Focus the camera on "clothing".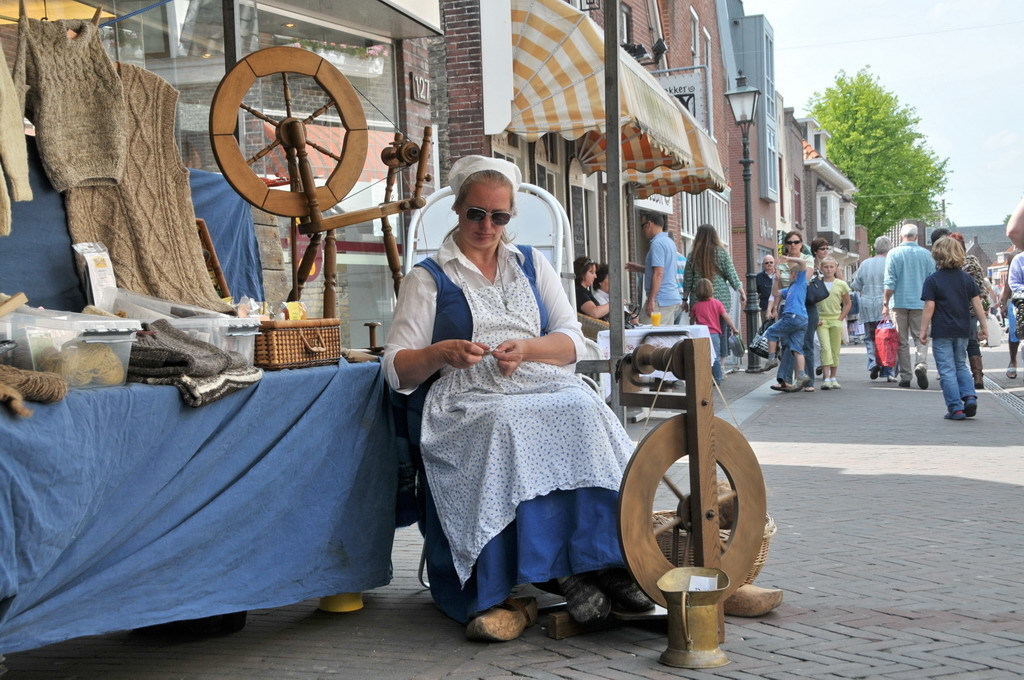
Focus region: bbox(573, 276, 613, 338).
